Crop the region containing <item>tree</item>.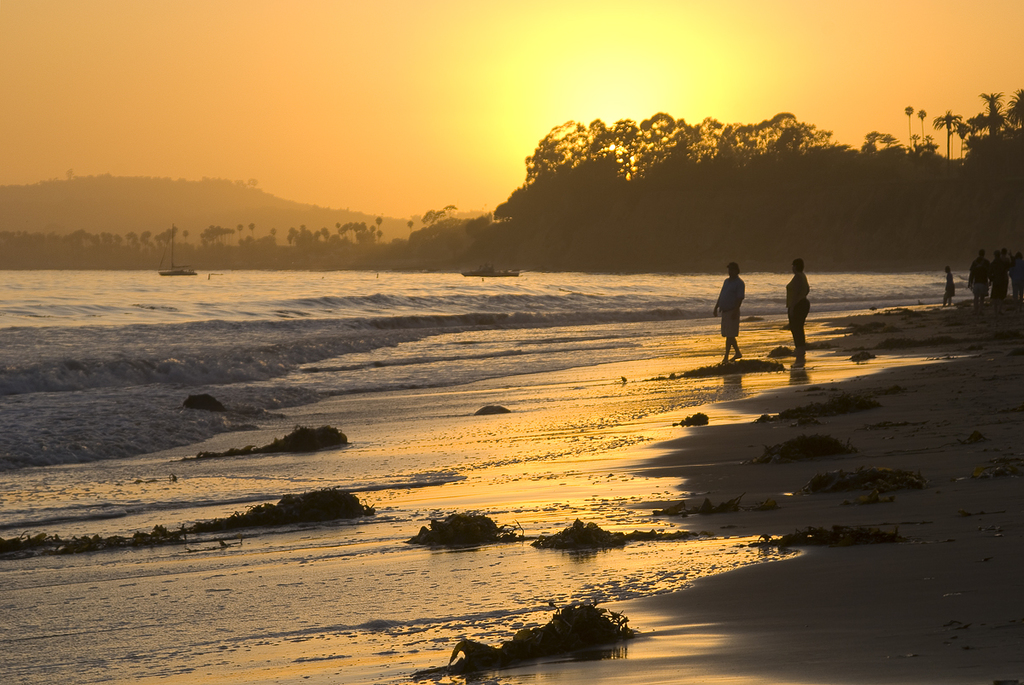
Crop region: [left=967, top=89, right=1007, bottom=137].
